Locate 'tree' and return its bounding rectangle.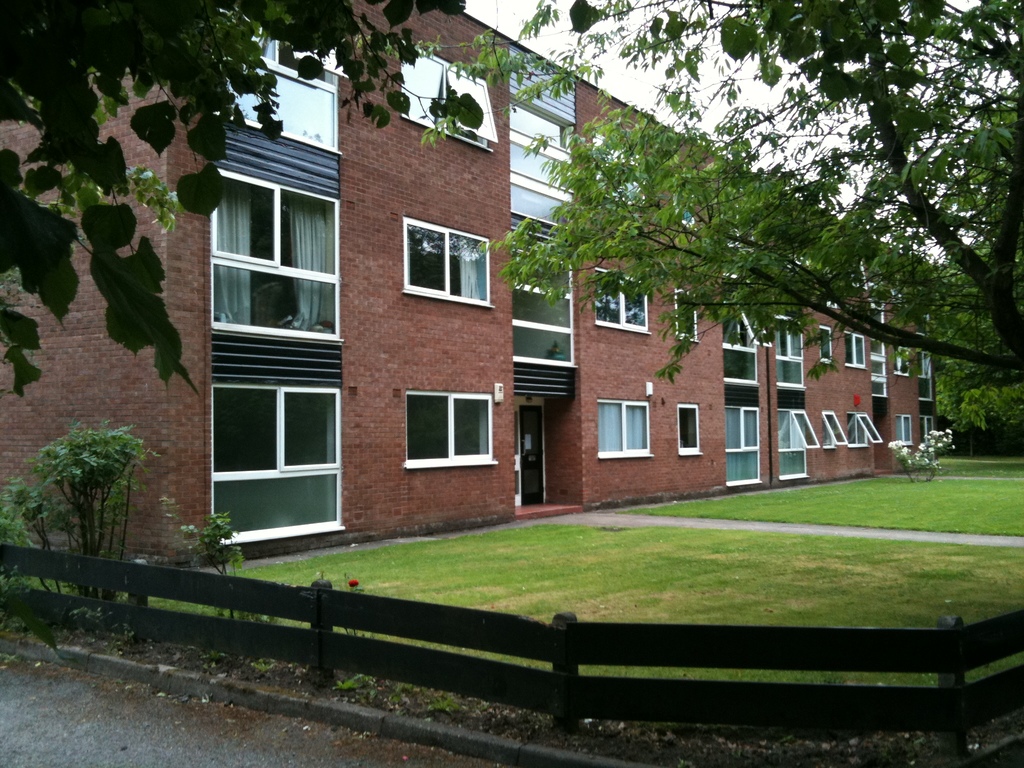
[left=542, top=0, right=1023, bottom=434].
